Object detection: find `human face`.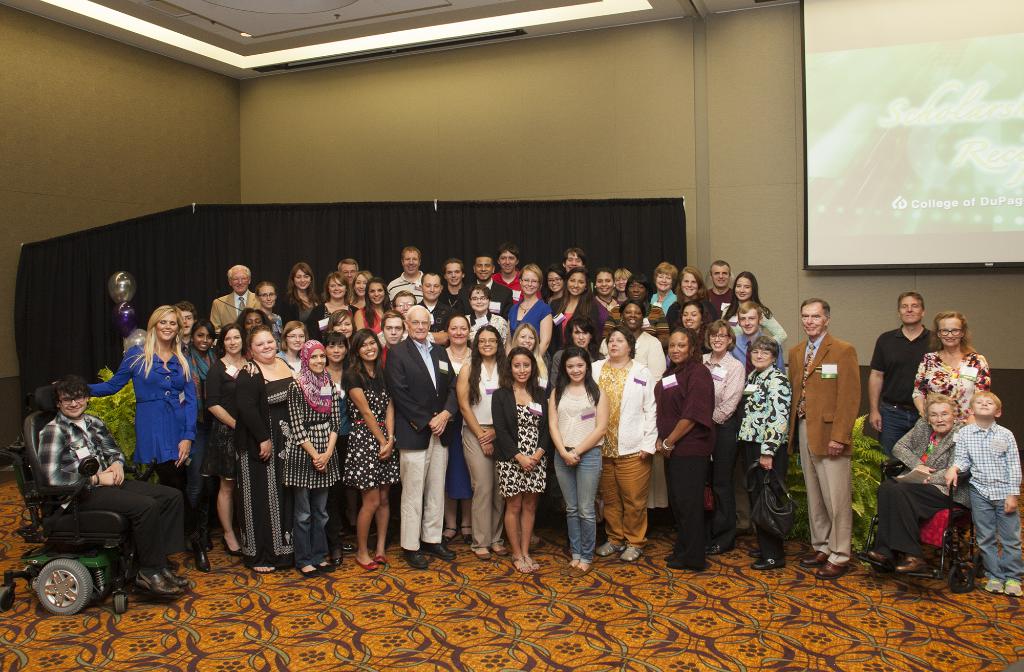
623:305:642:330.
